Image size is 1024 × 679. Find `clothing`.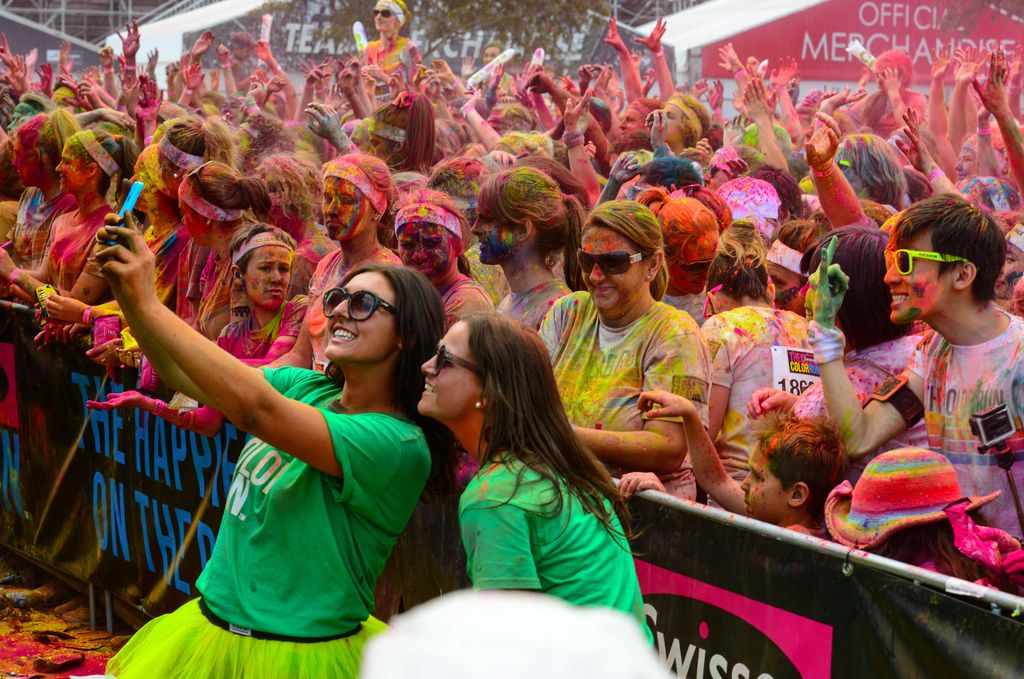
{"x1": 104, "y1": 362, "x2": 436, "y2": 678}.
